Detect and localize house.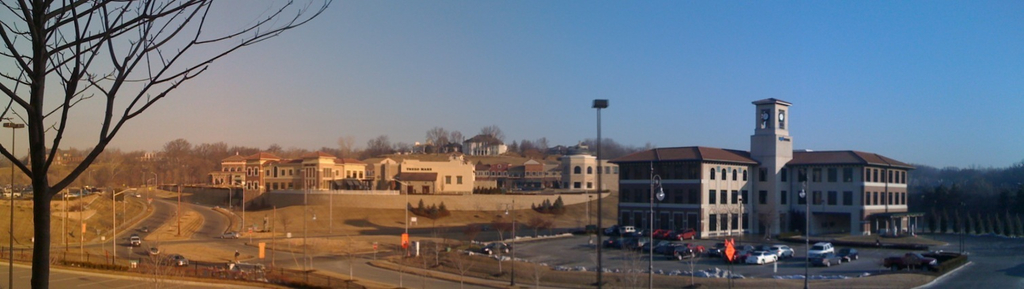
Localized at 406:149:476:192.
